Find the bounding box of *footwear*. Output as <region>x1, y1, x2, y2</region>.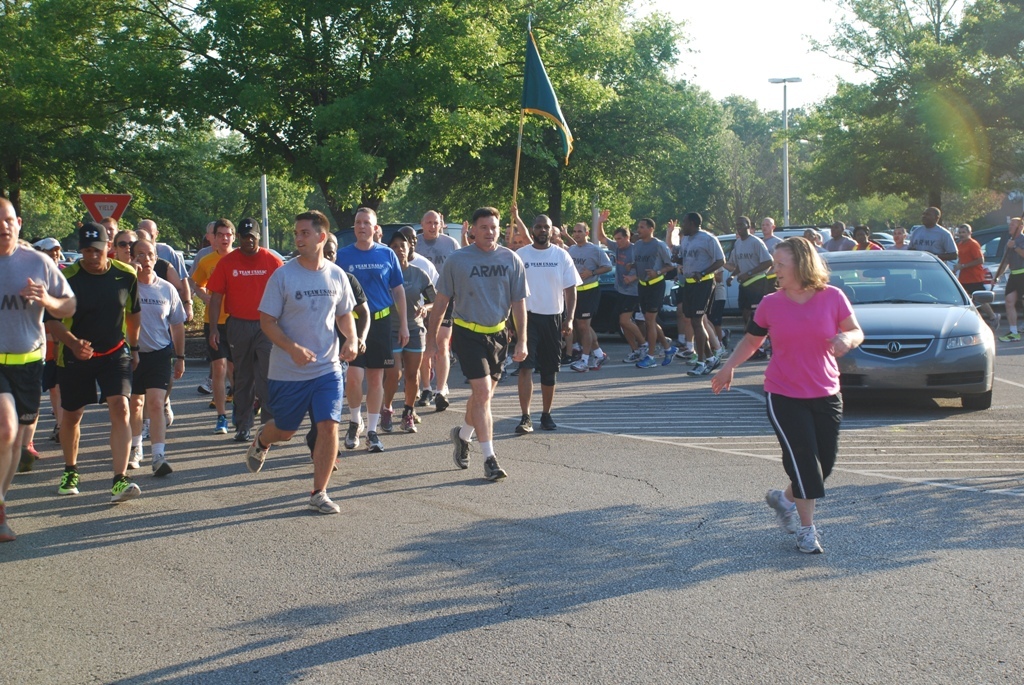
<region>306, 490, 340, 511</region>.
